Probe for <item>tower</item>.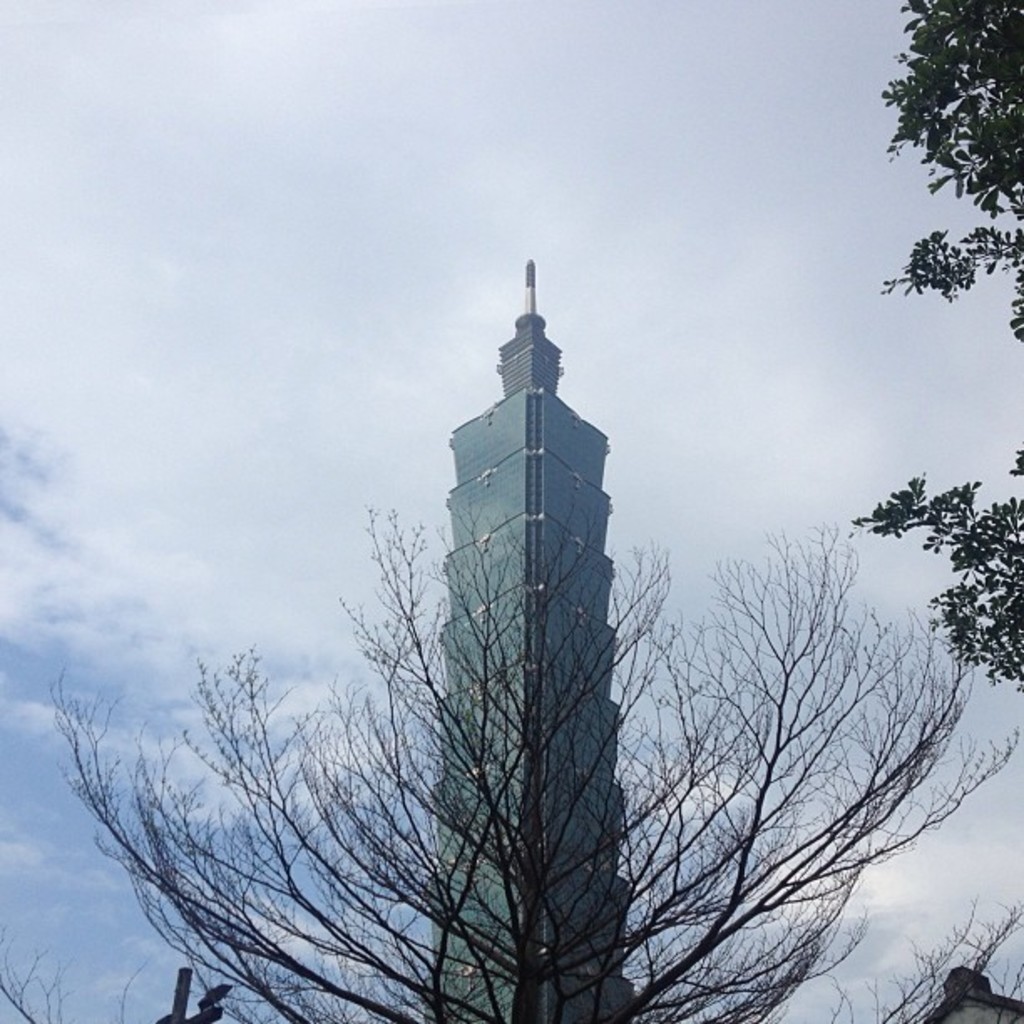
Probe result: (363,246,664,992).
